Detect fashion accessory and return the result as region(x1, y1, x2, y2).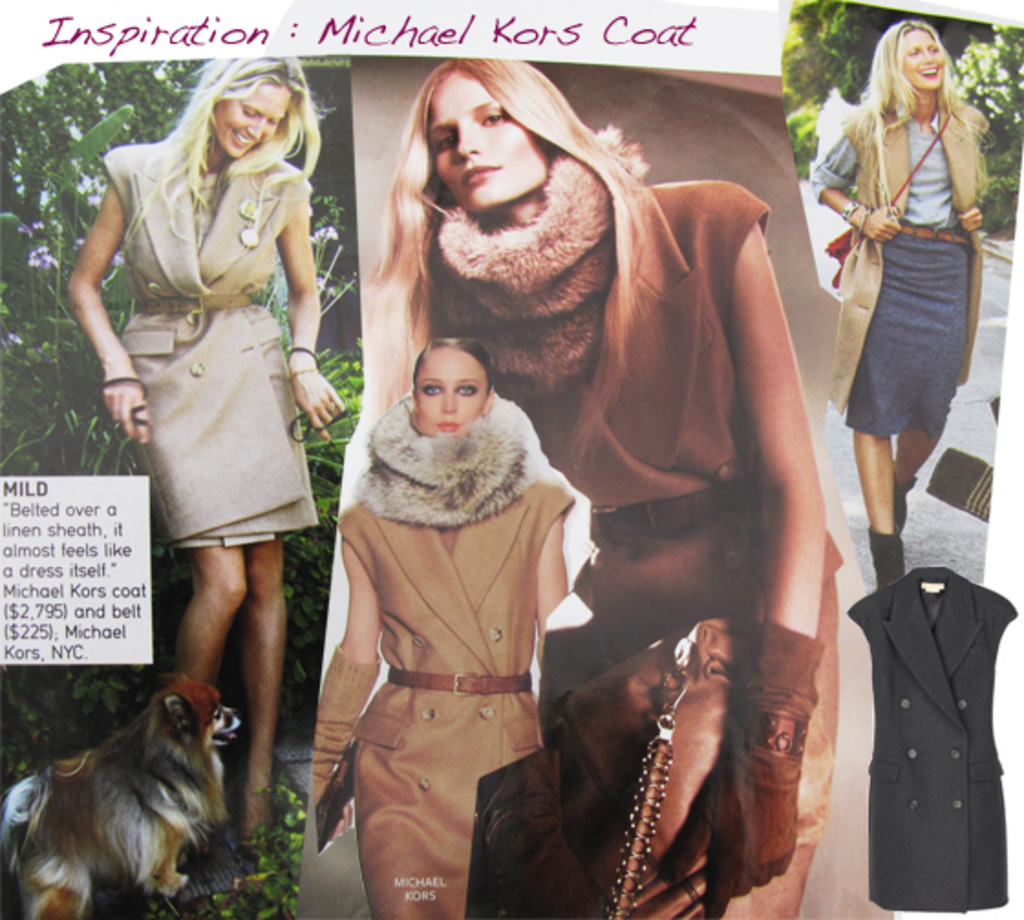
region(139, 291, 258, 318).
